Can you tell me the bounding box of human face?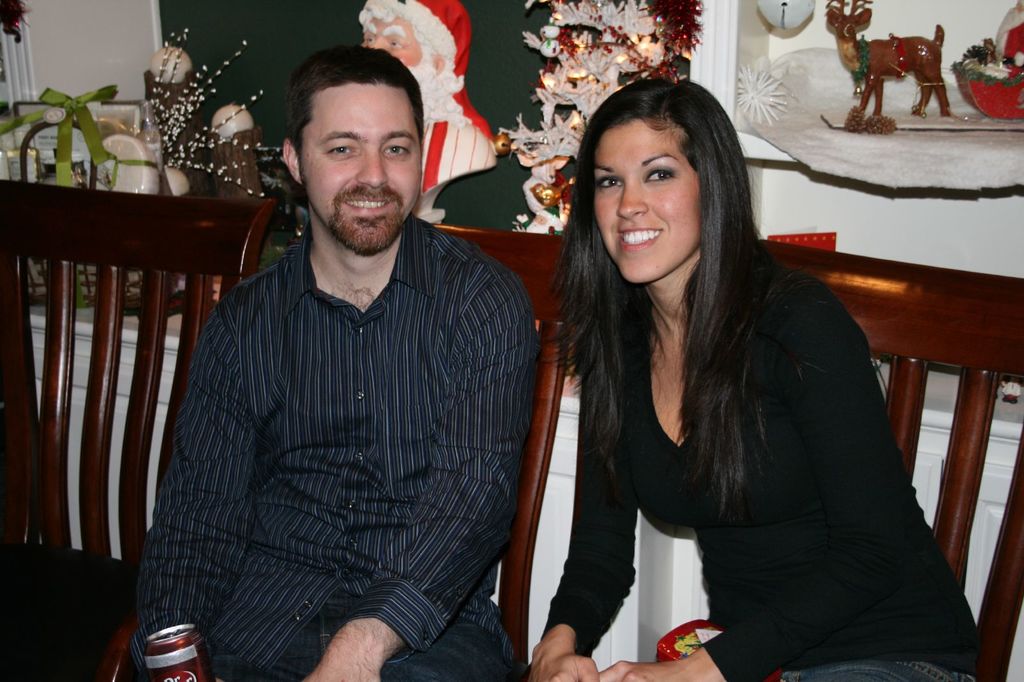
{"left": 593, "top": 119, "right": 698, "bottom": 283}.
